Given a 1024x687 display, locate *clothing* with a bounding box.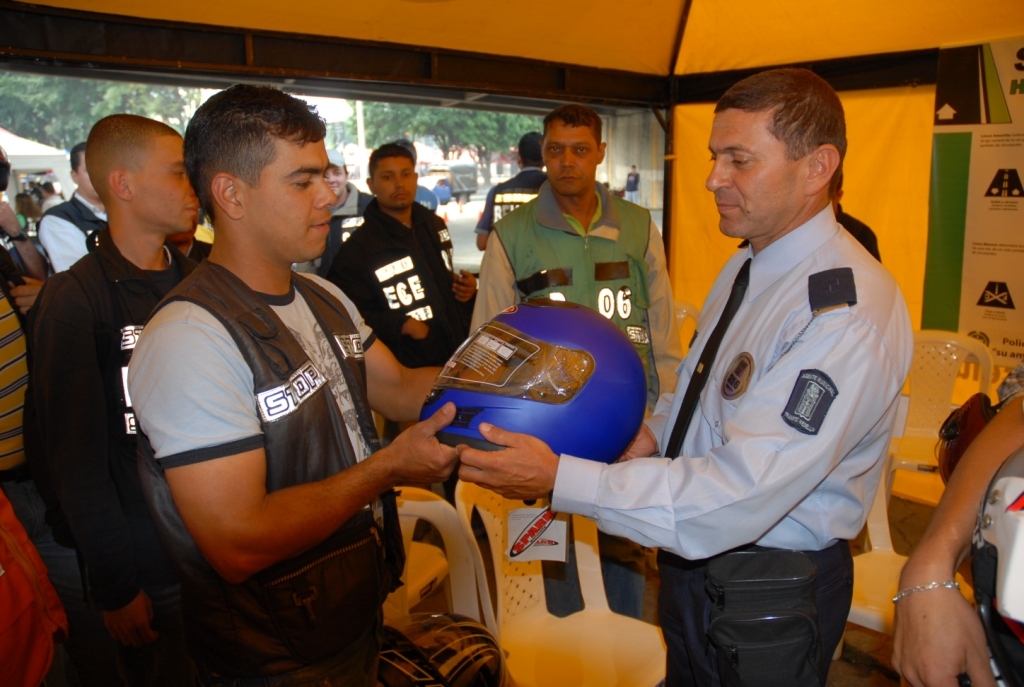
Located: bbox=(634, 152, 913, 672).
